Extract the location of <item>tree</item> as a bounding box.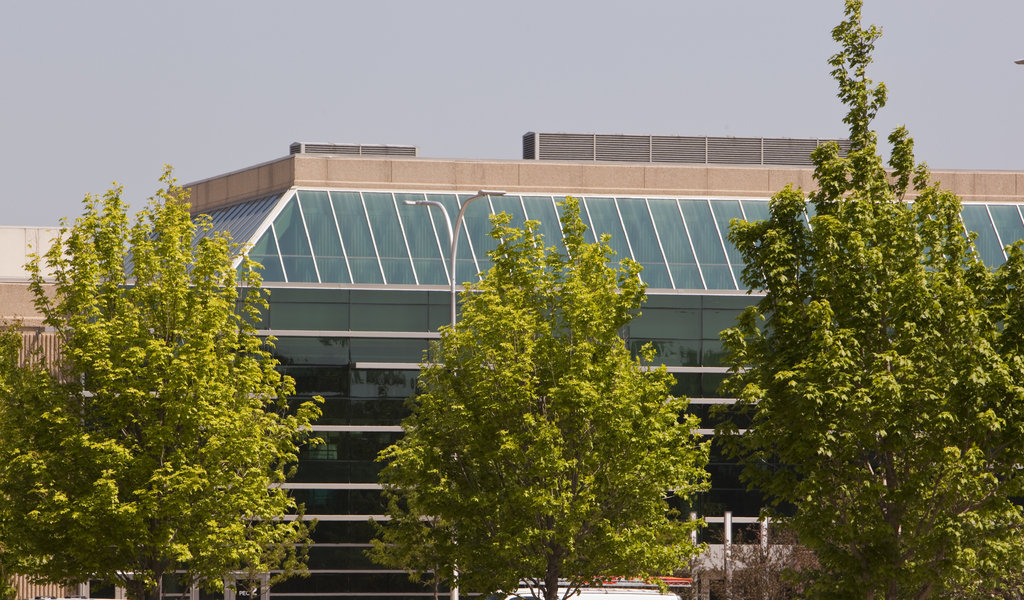
[715,0,1023,599].
